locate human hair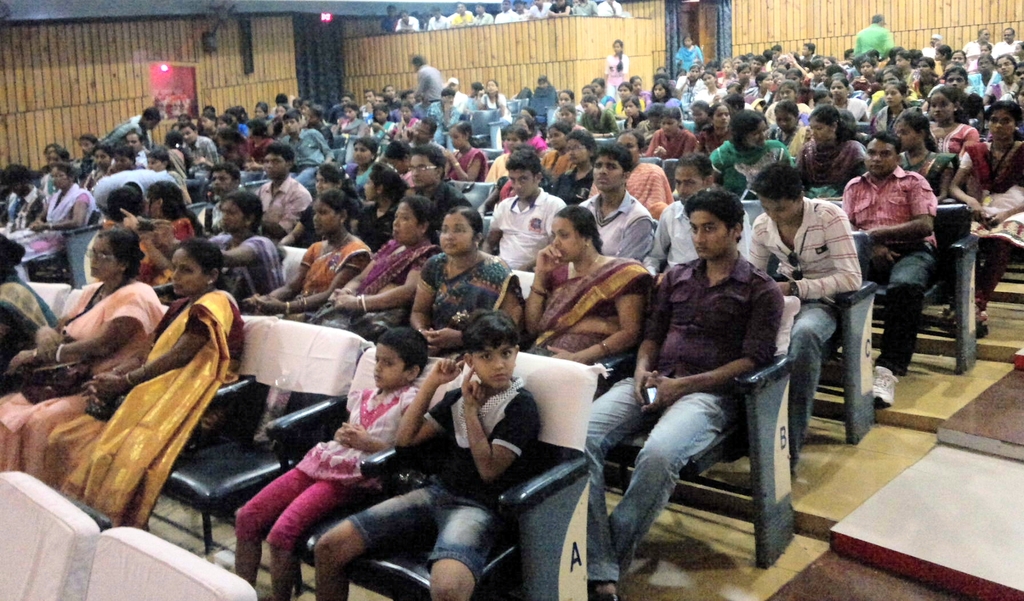
612, 36, 626, 72
